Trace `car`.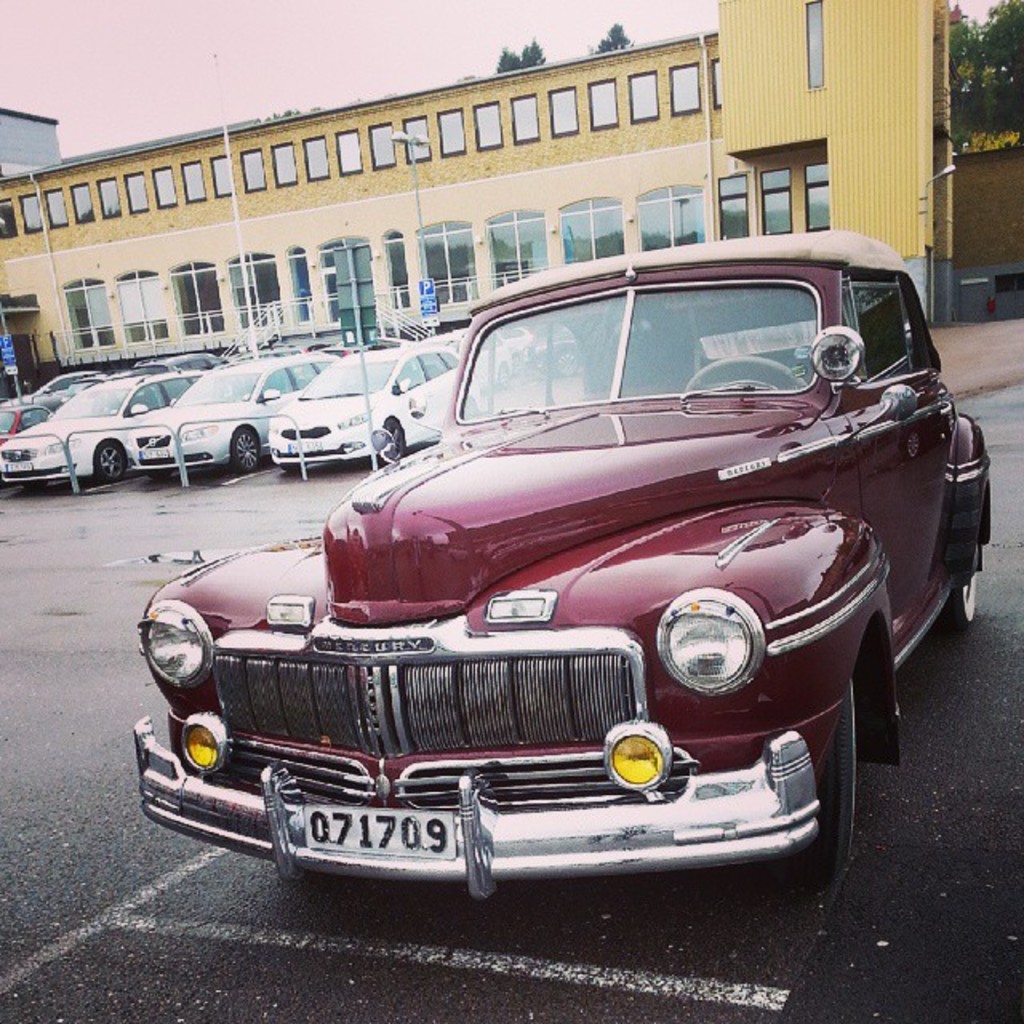
Traced to <region>136, 358, 342, 478</region>.
